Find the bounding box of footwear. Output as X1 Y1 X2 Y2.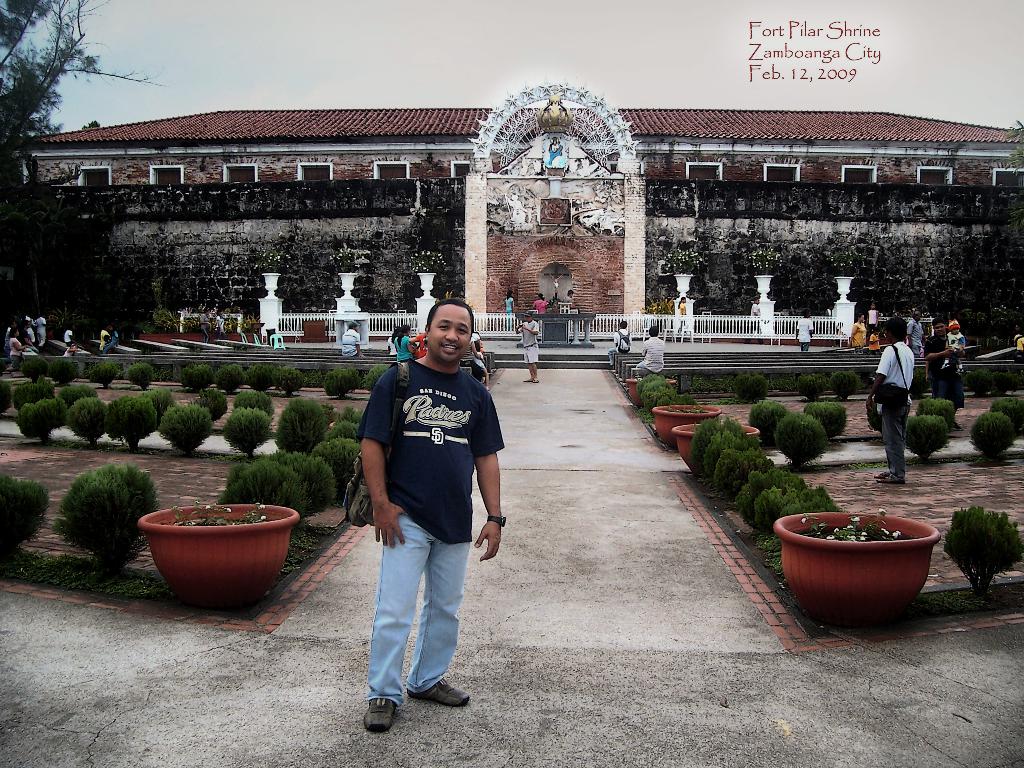
412 676 477 710.
